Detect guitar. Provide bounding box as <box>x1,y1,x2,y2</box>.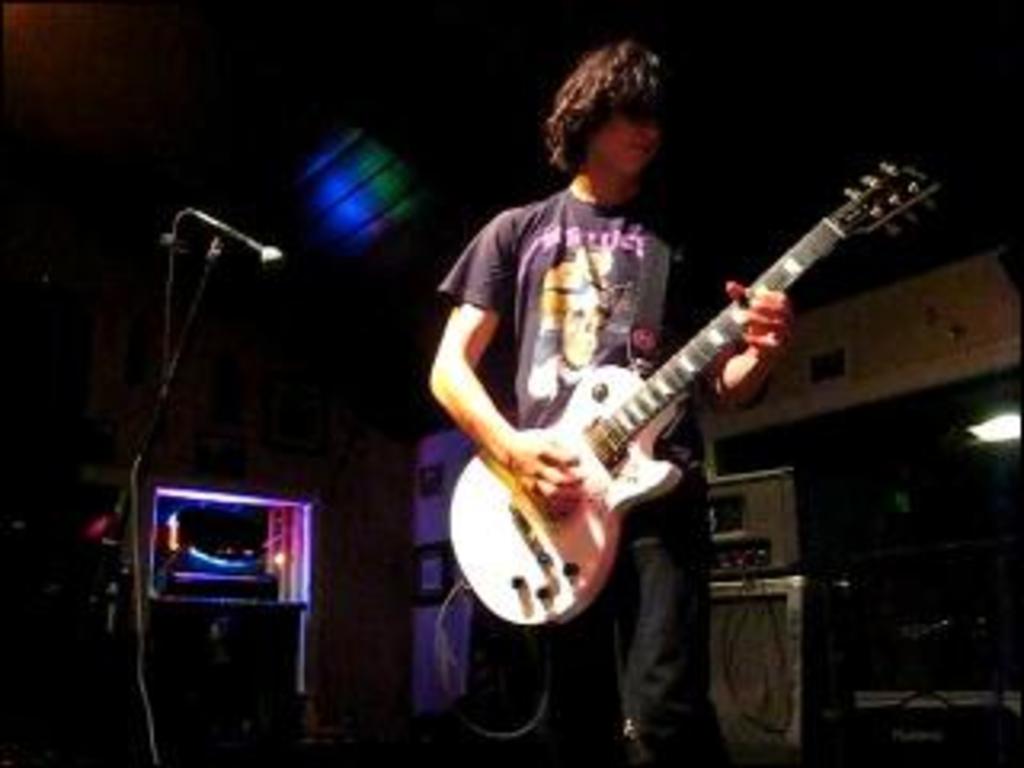
<box>454,154,899,627</box>.
